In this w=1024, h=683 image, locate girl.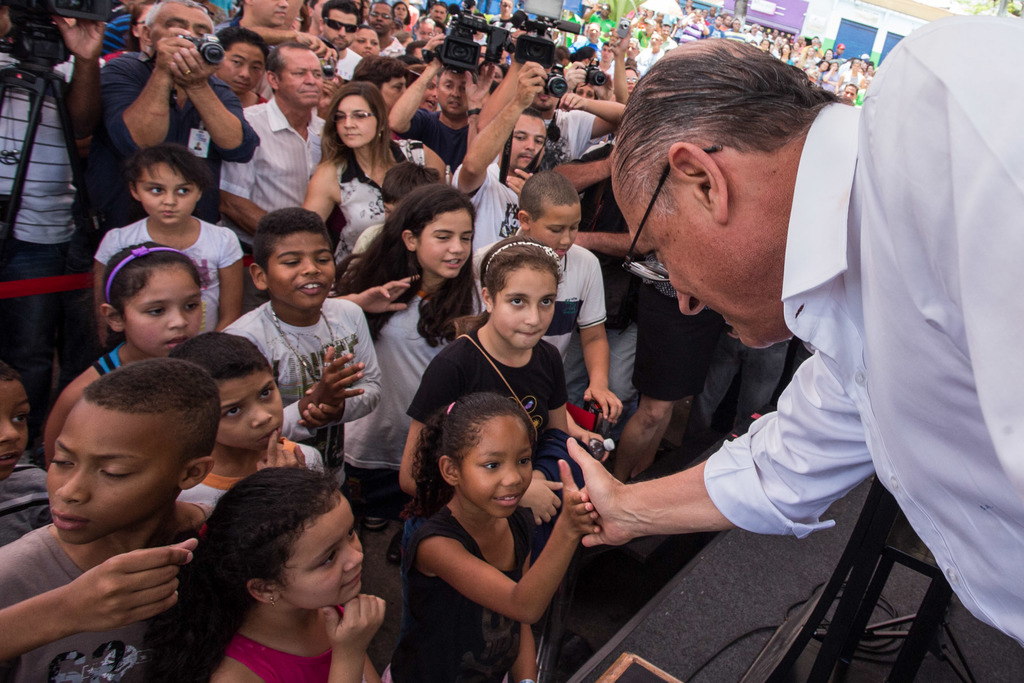
Bounding box: (341, 175, 474, 470).
